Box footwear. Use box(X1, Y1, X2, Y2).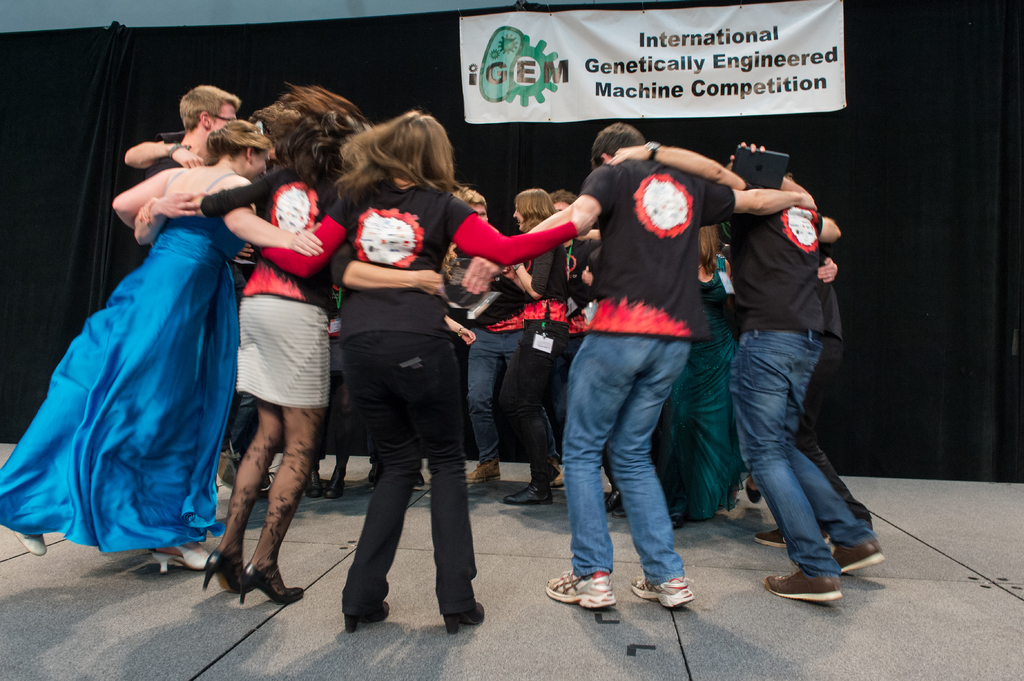
box(219, 460, 278, 497).
